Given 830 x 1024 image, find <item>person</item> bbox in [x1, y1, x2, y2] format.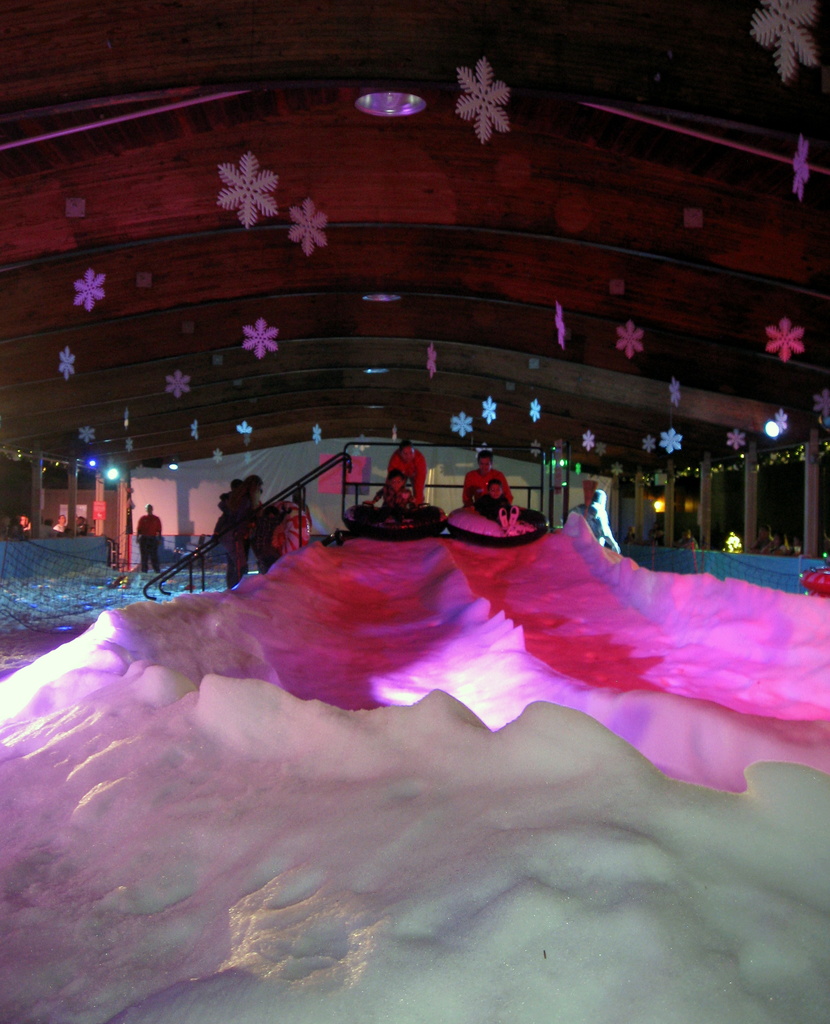
[74, 515, 85, 535].
